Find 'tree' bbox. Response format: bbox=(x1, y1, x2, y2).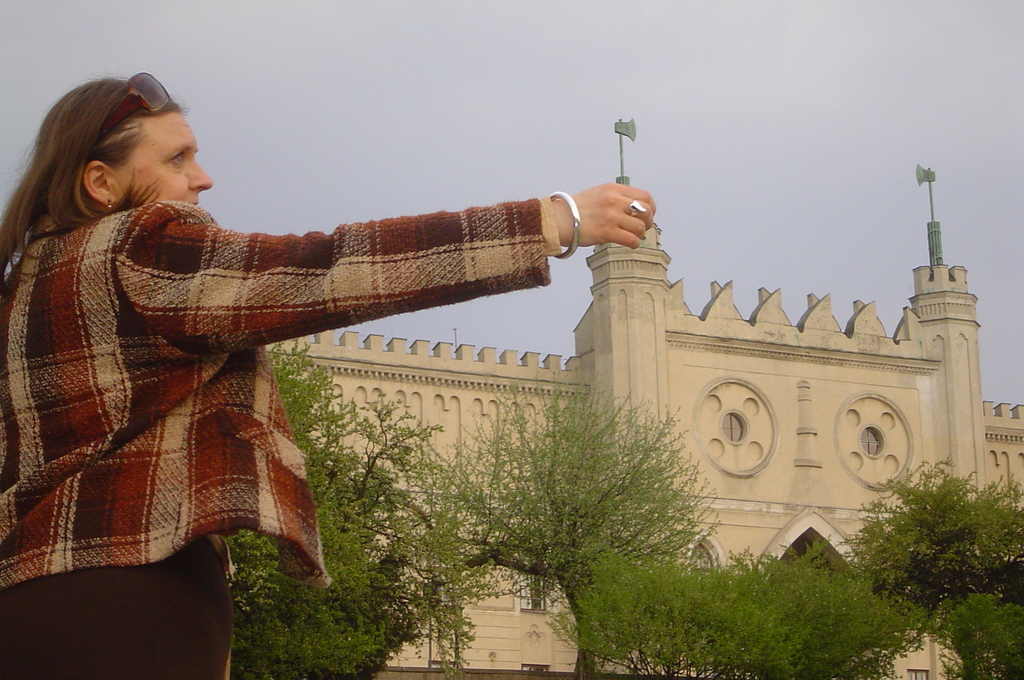
bbox=(859, 464, 1005, 620).
